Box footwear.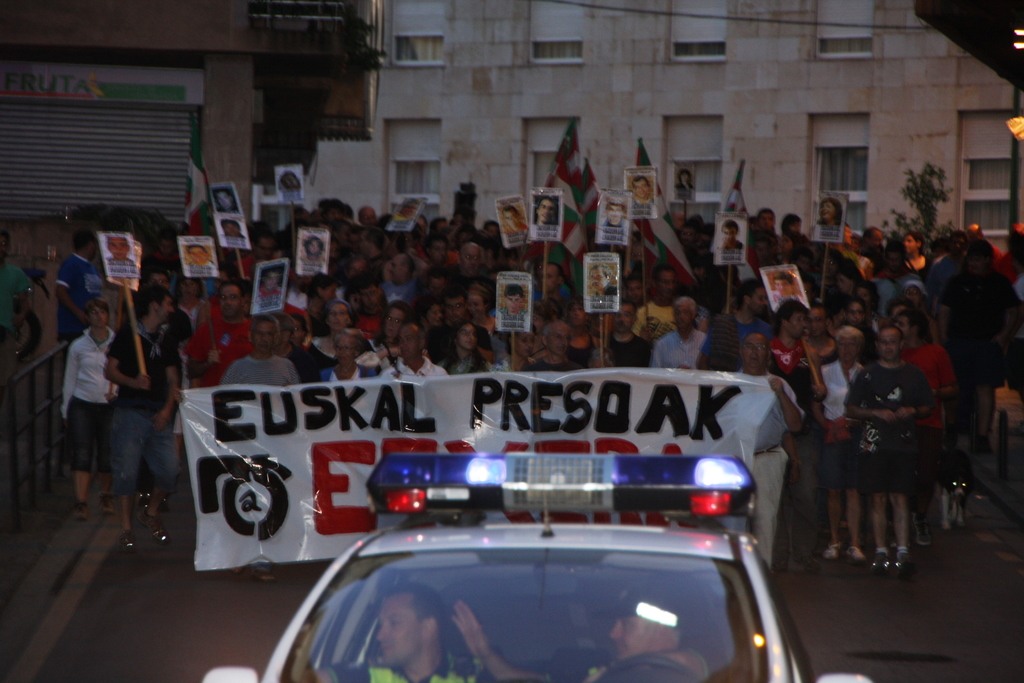
<box>97,493,115,518</box>.
